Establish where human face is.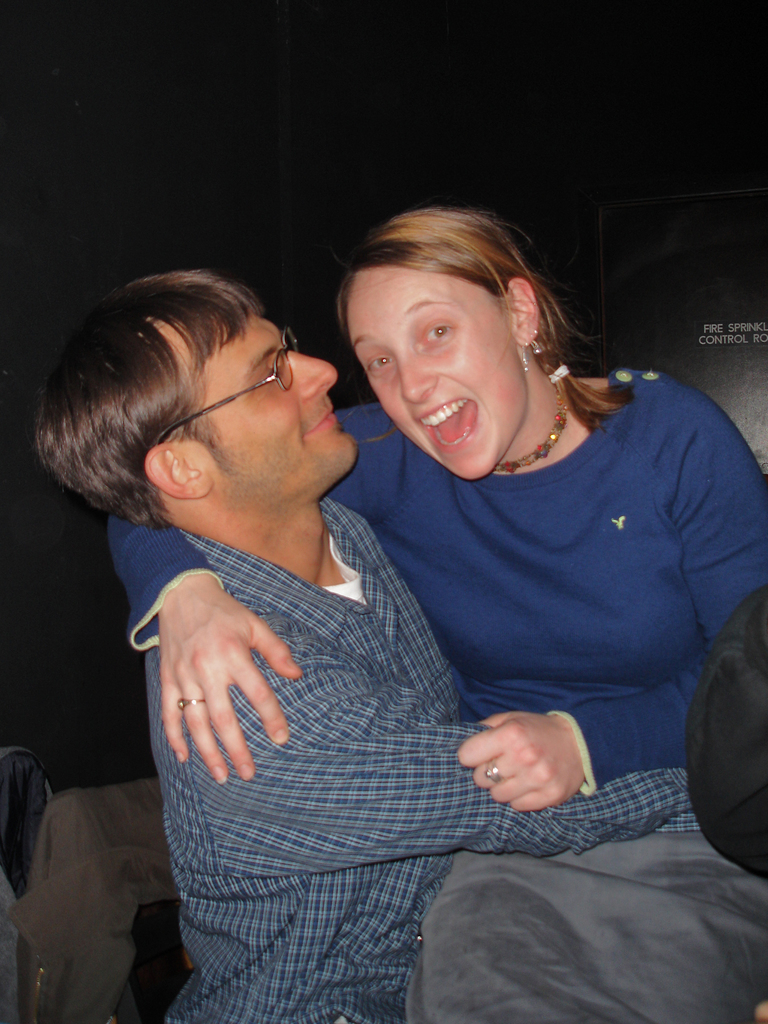
Established at 164:314:360:504.
